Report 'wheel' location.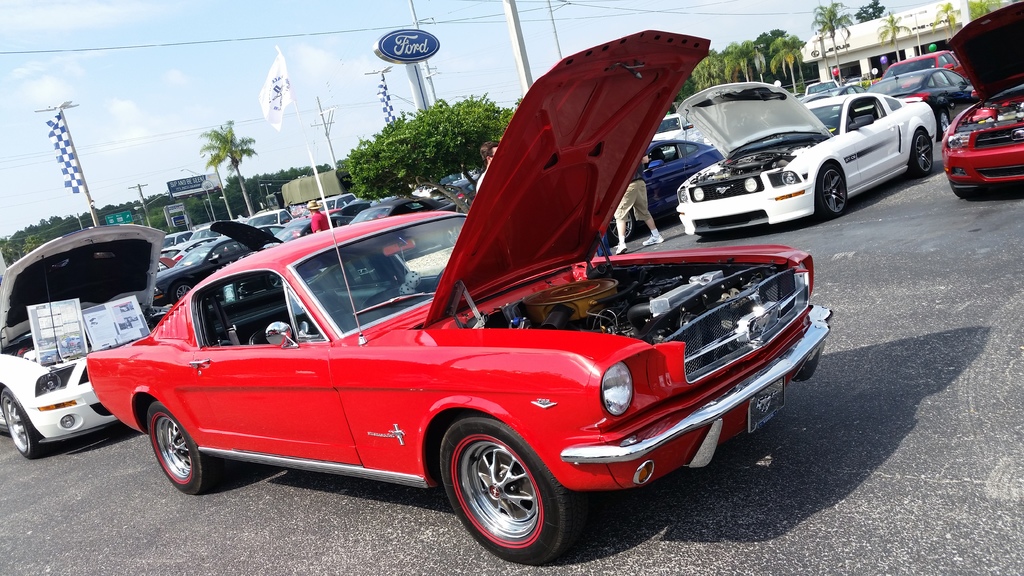
Report: (132, 411, 200, 493).
